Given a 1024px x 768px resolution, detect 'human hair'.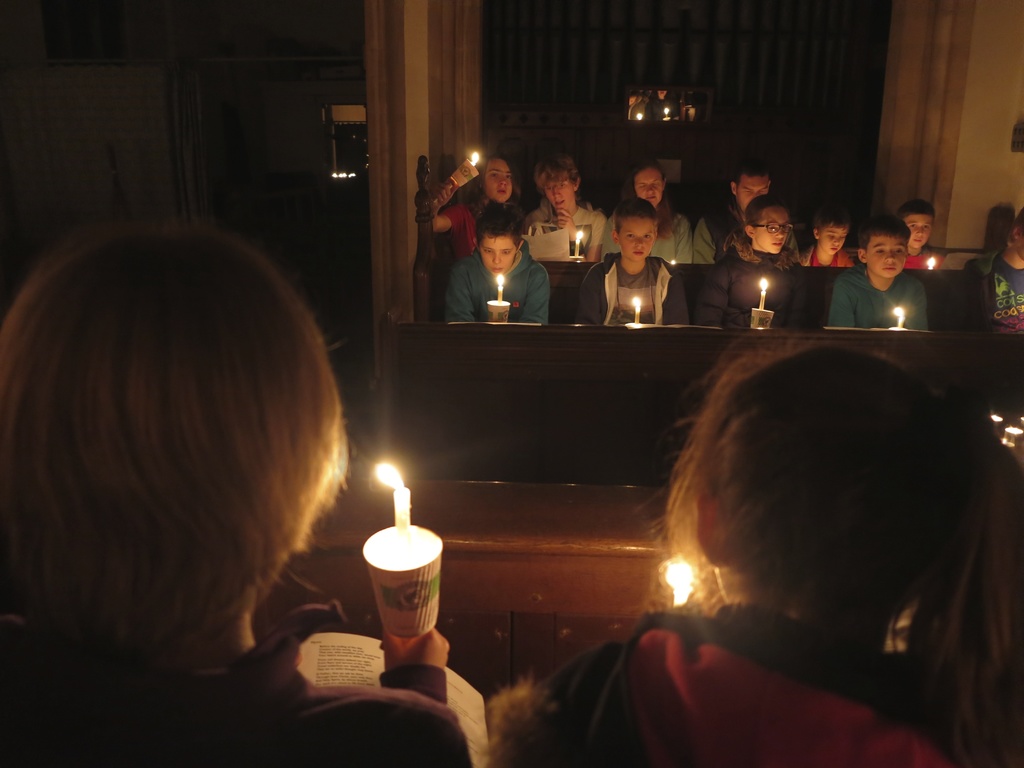
l=664, t=347, r=1014, b=721.
